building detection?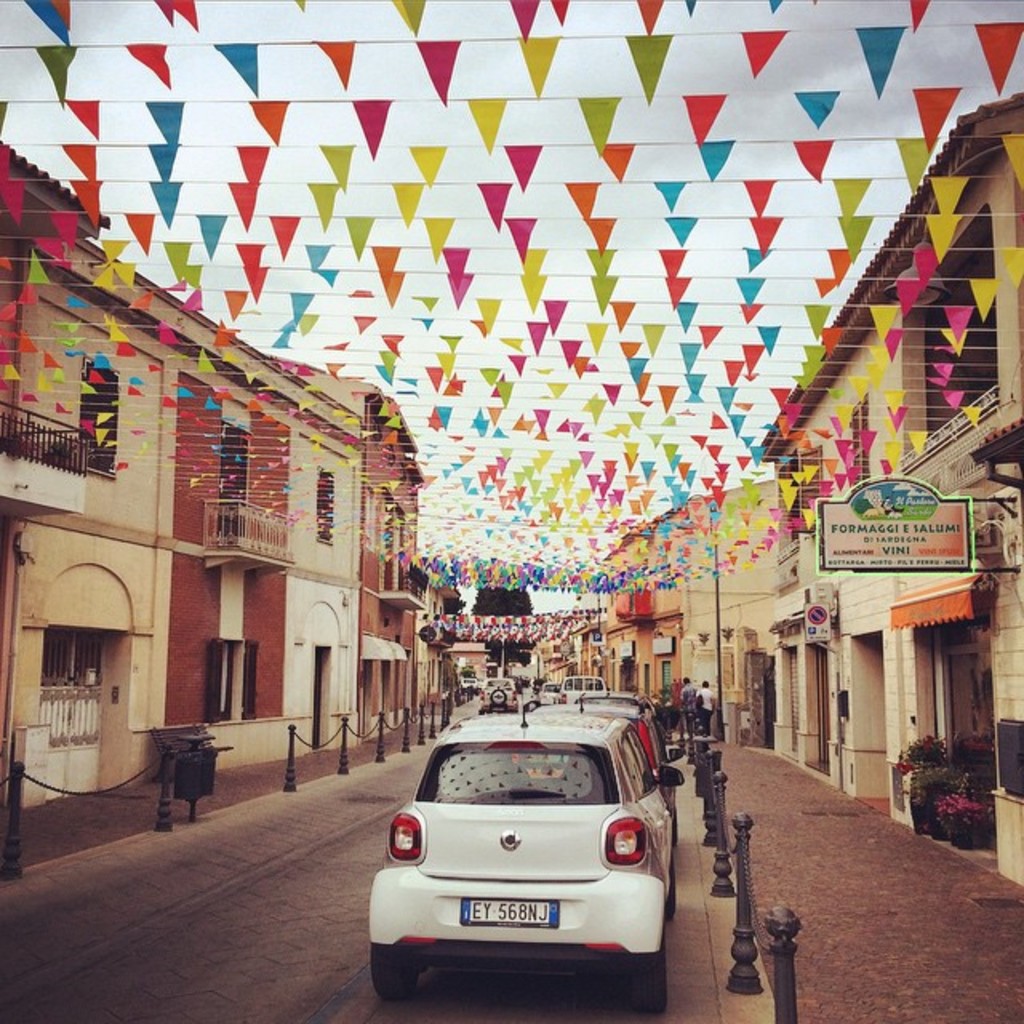
{"left": 0, "top": 138, "right": 464, "bottom": 810}
